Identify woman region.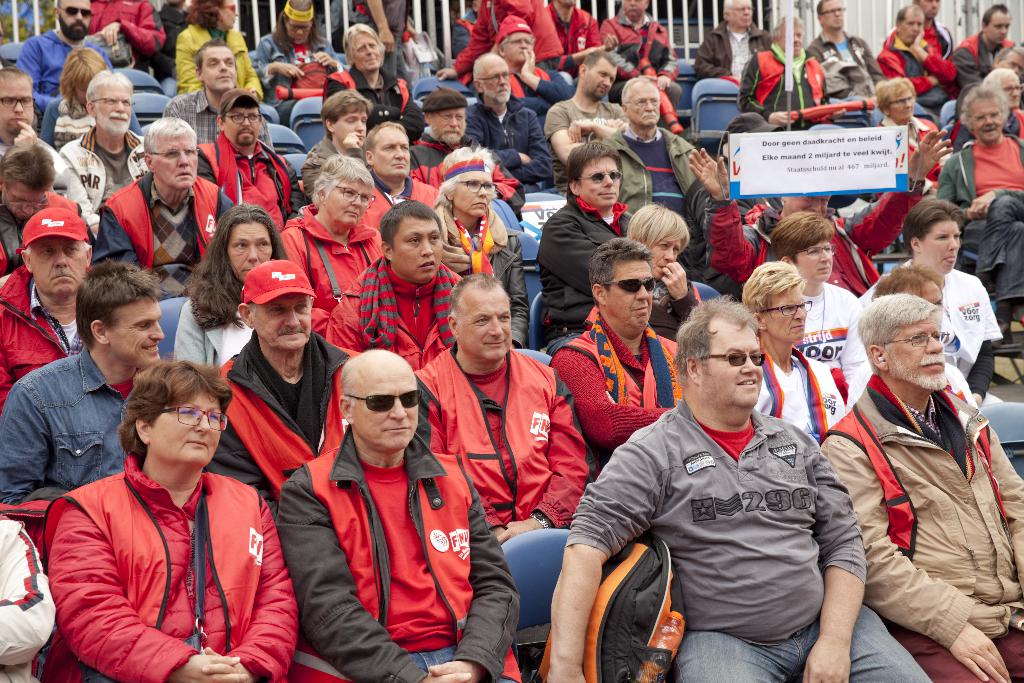
Region: bbox(255, 0, 344, 108).
